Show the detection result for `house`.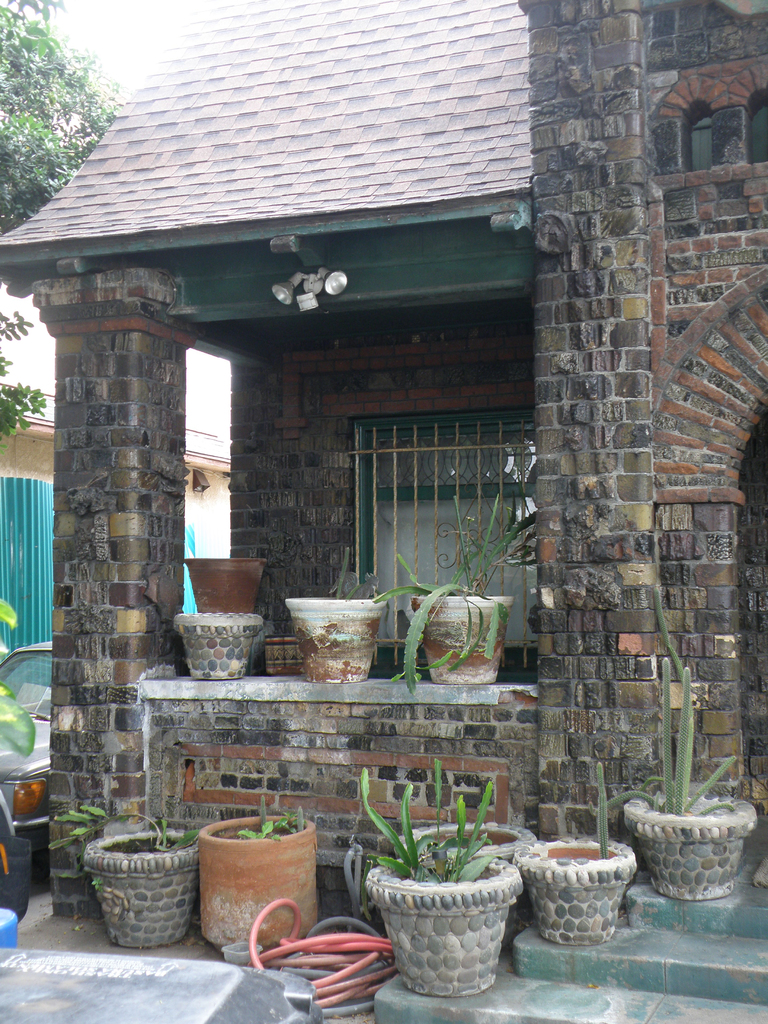
bbox=(0, 363, 234, 698).
